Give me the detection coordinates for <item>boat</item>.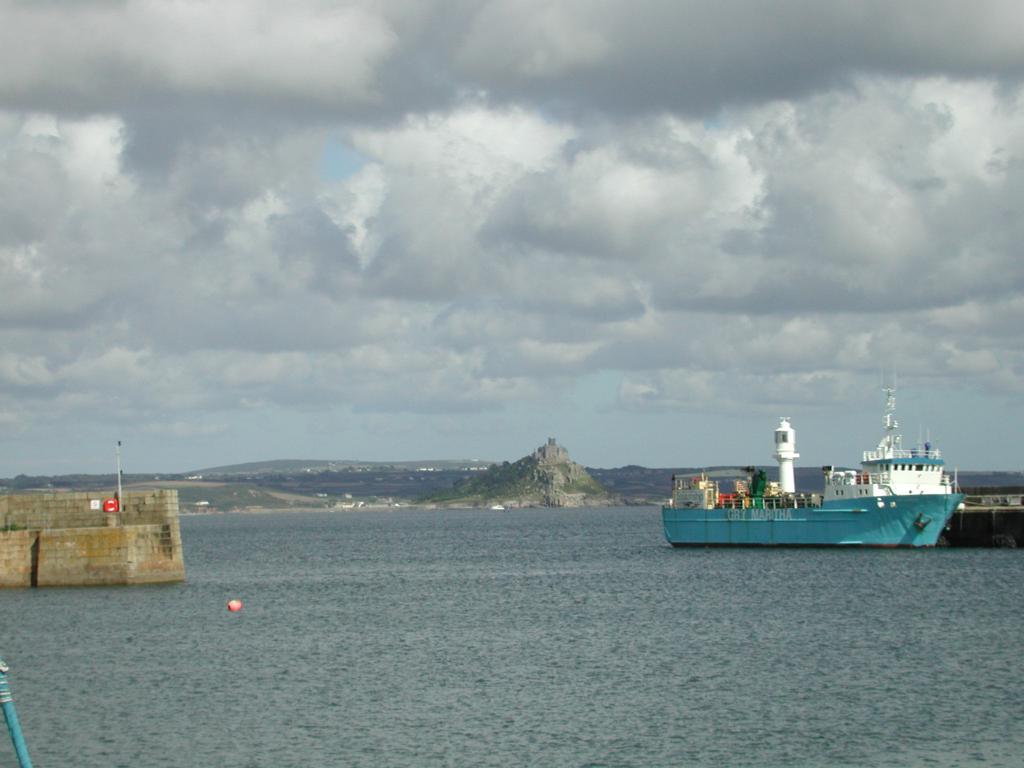
[x1=650, y1=399, x2=970, y2=554].
